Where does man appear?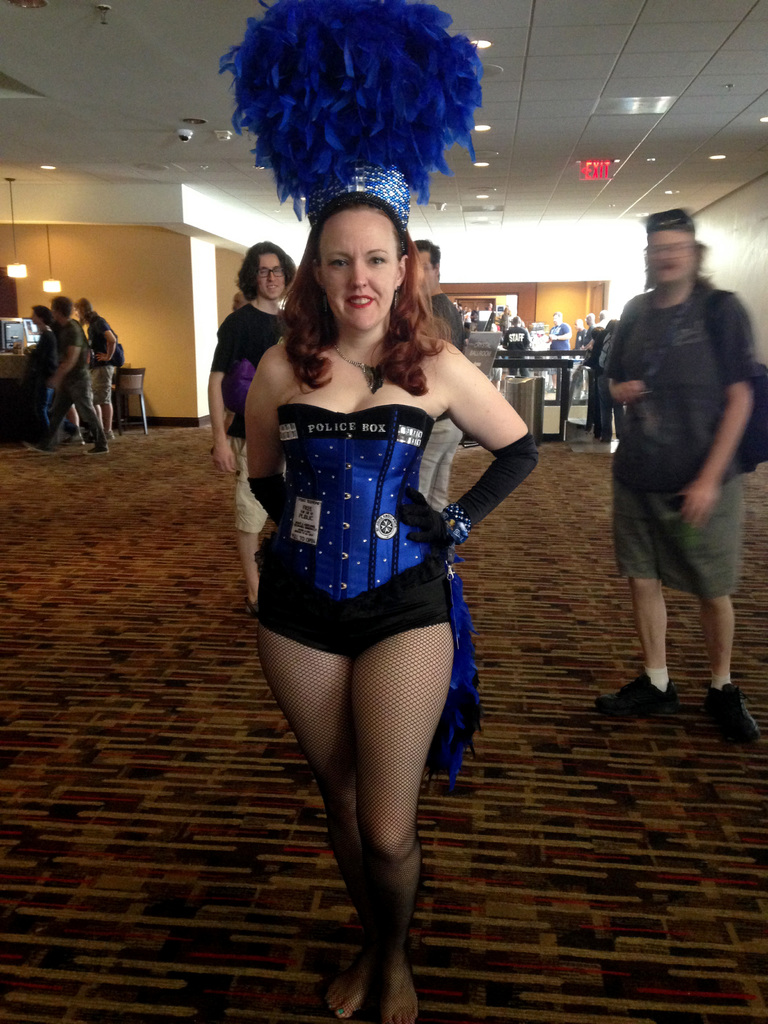
Appears at detection(200, 246, 296, 613).
